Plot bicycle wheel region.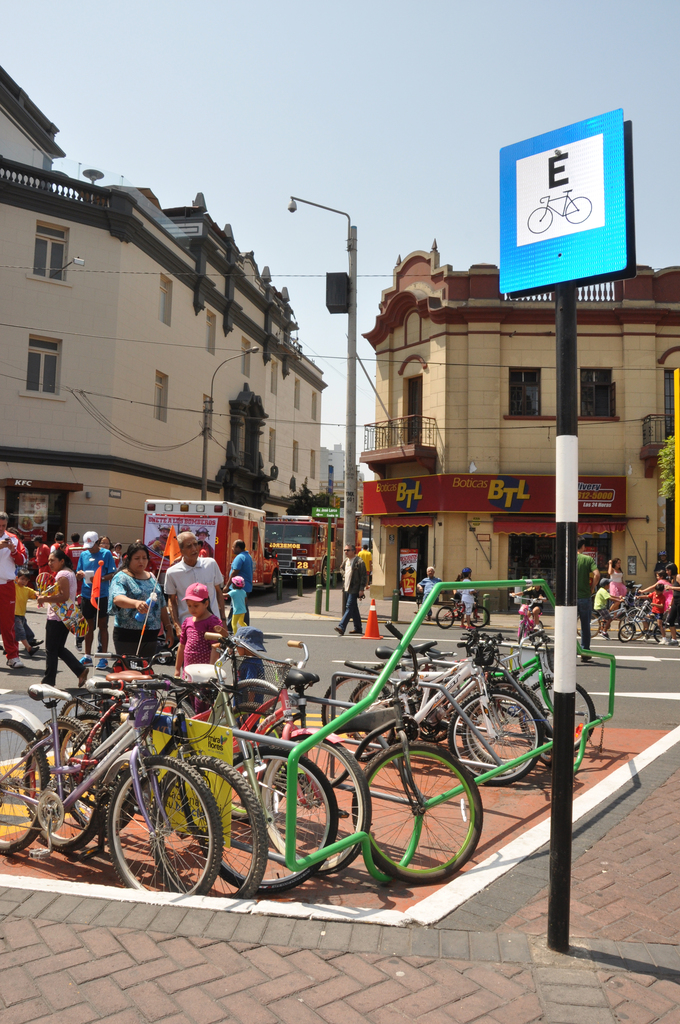
Plotted at 432/605/455/631.
